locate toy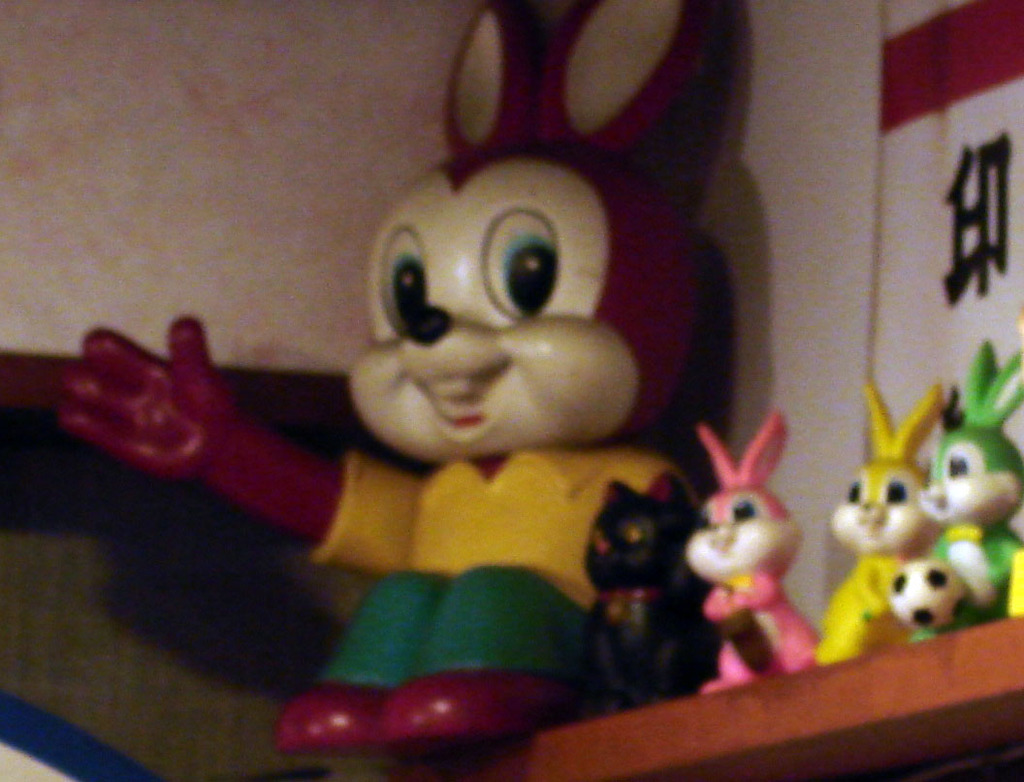
bbox(41, 0, 703, 773)
